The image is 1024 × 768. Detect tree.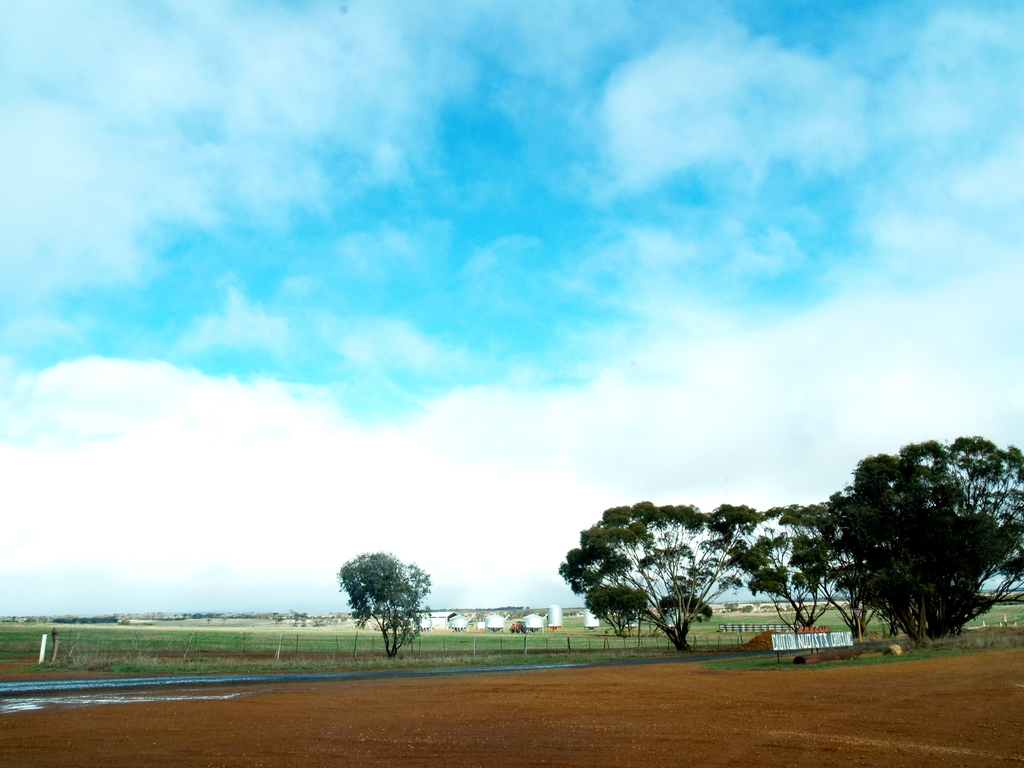
Detection: bbox=[825, 480, 938, 651].
